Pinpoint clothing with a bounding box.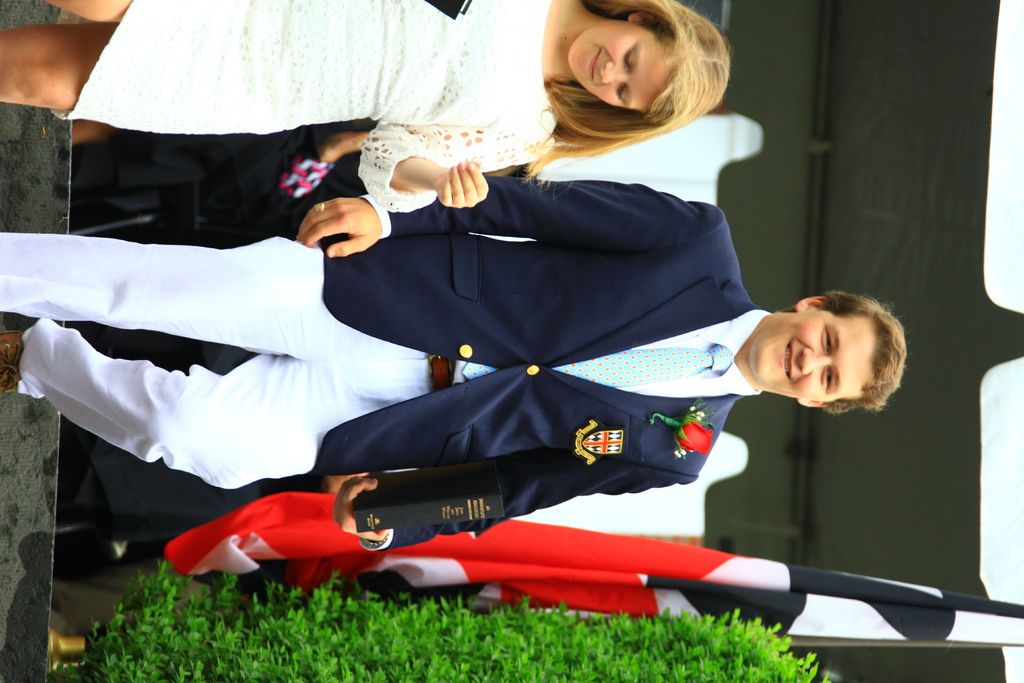
(left=0, top=230, right=430, bottom=490).
